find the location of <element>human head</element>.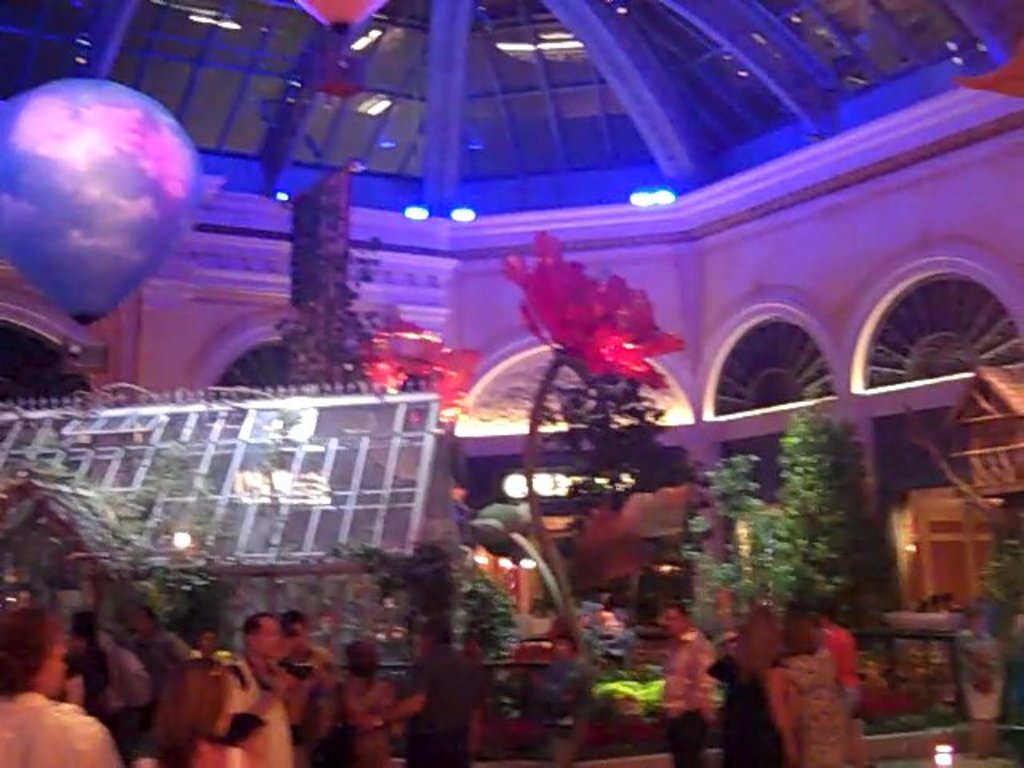
Location: {"x1": 965, "y1": 608, "x2": 987, "y2": 640}.
